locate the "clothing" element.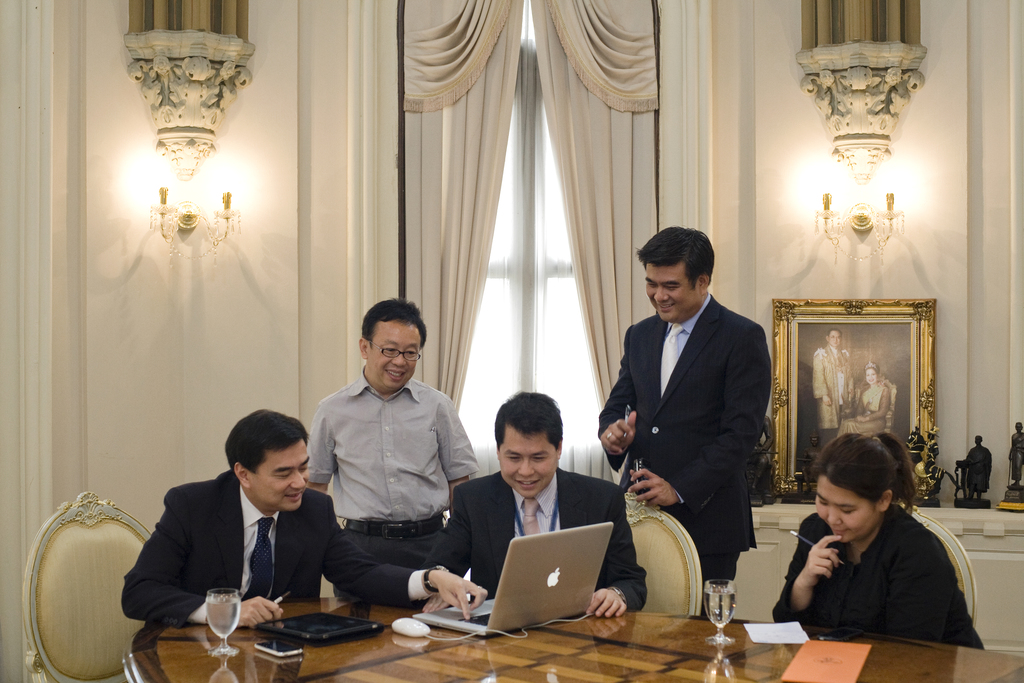
Element bbox: x1=123 y1=470 x2=425 y2=641.
